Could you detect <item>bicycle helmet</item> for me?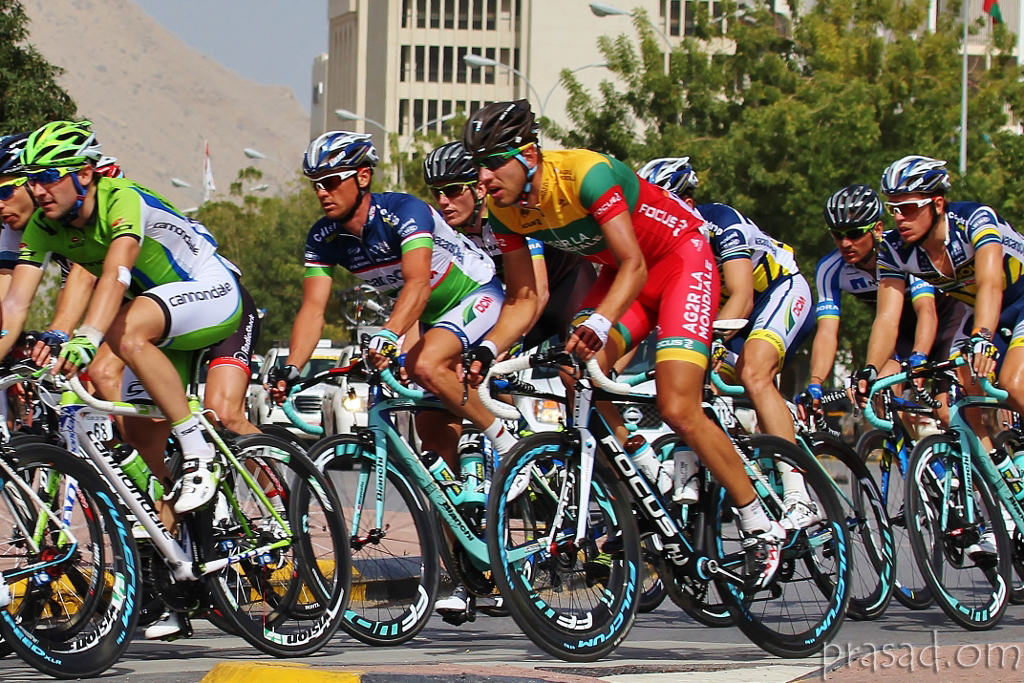
Detection result: 822 183 880 217.
